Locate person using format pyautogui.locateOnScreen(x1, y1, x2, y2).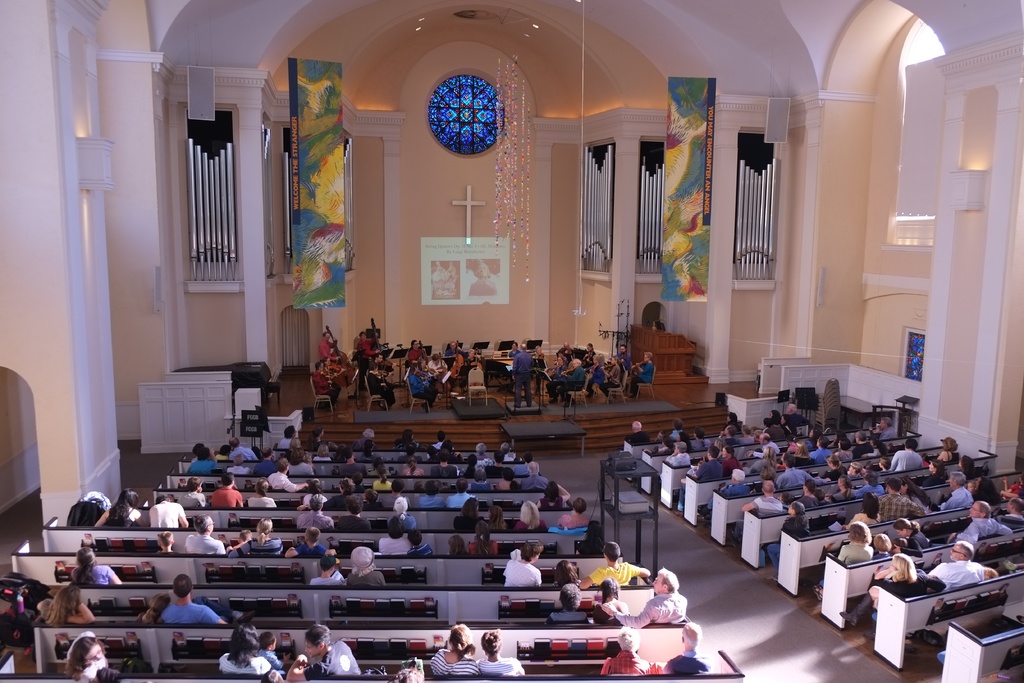
pyautogui.locateOnScreen(315, 322, 340, 361).
